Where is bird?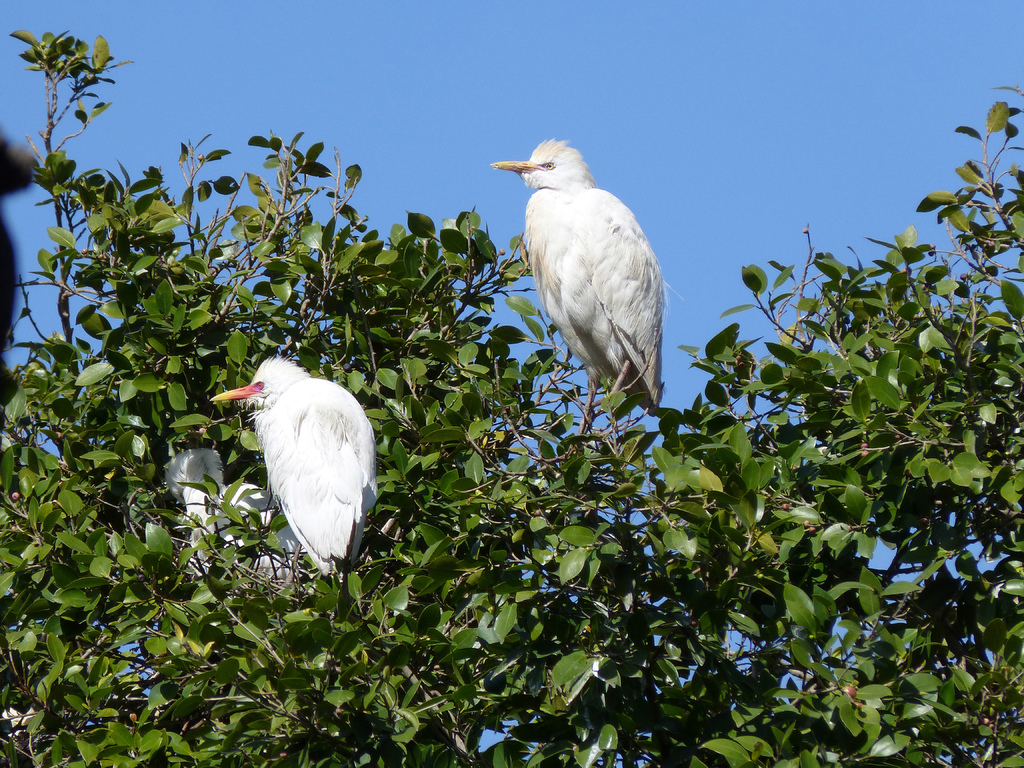
Rect(204, 349, 401, 586).
